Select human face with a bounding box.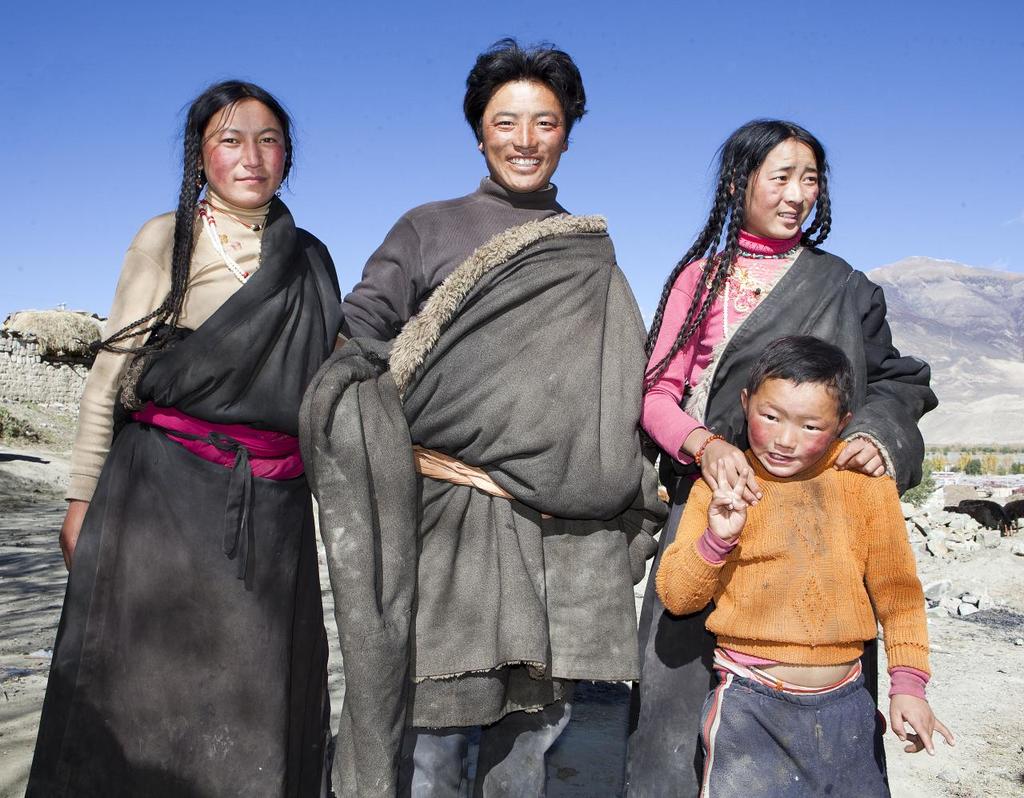
748,377,839,481.
